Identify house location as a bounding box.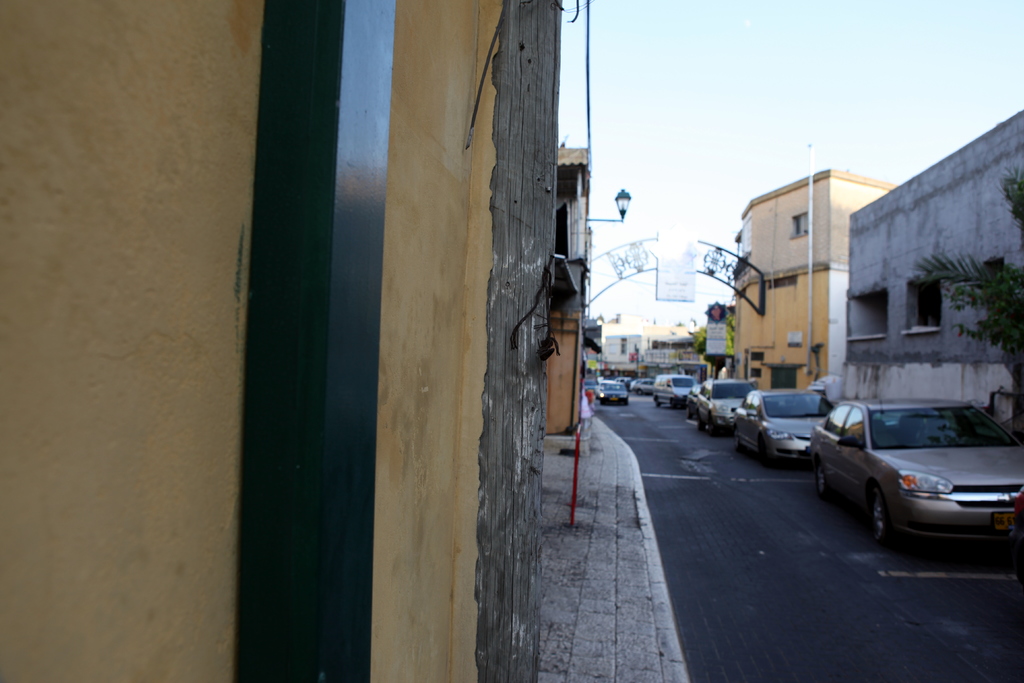
box(842, 114, 1023, 445).
